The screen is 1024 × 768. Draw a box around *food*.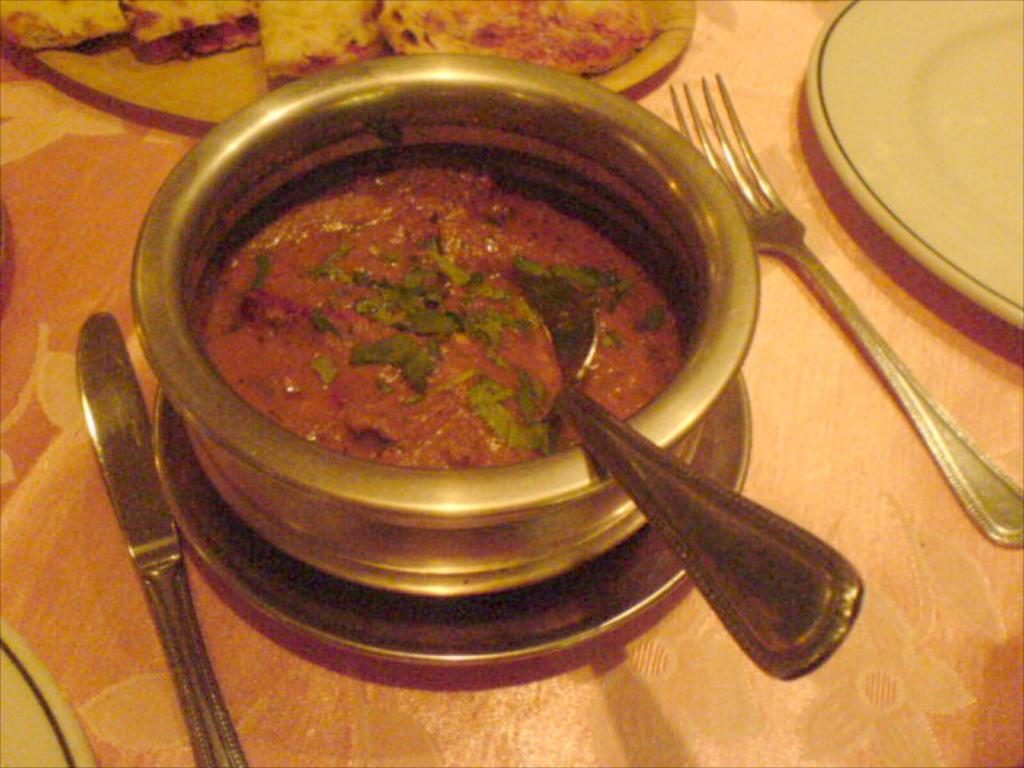
{"x1": 378, "y1": 0, "x2": 648, "y2": 70}.
